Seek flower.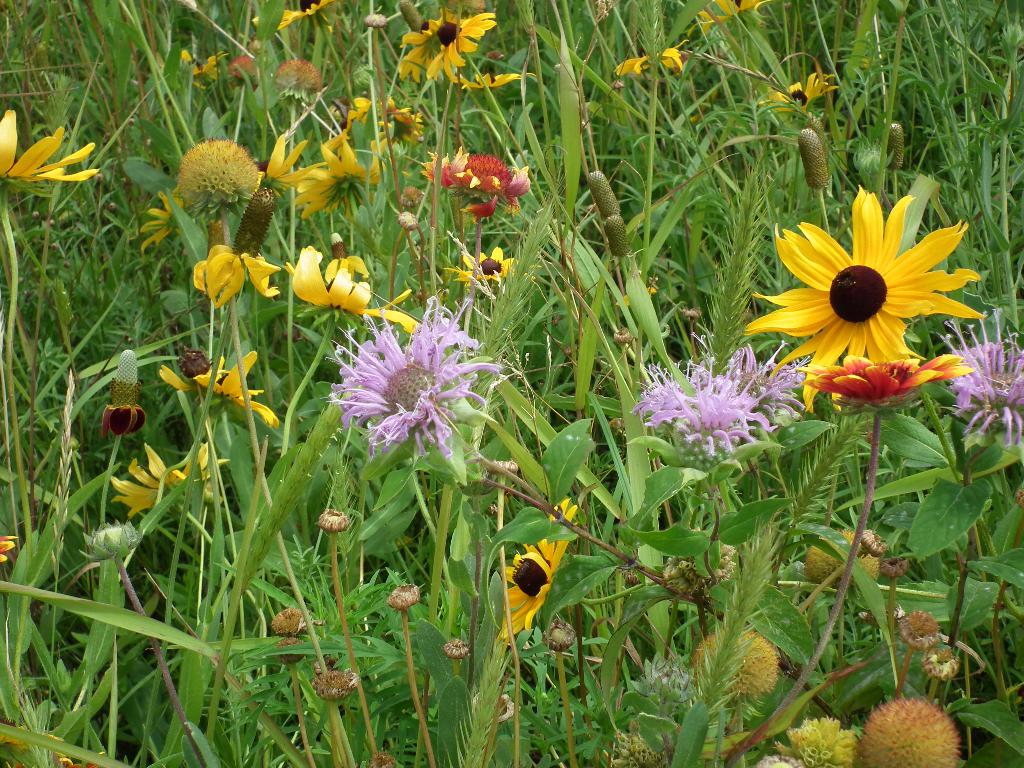
x1=188, y1=42, x2=224, y2=84.
